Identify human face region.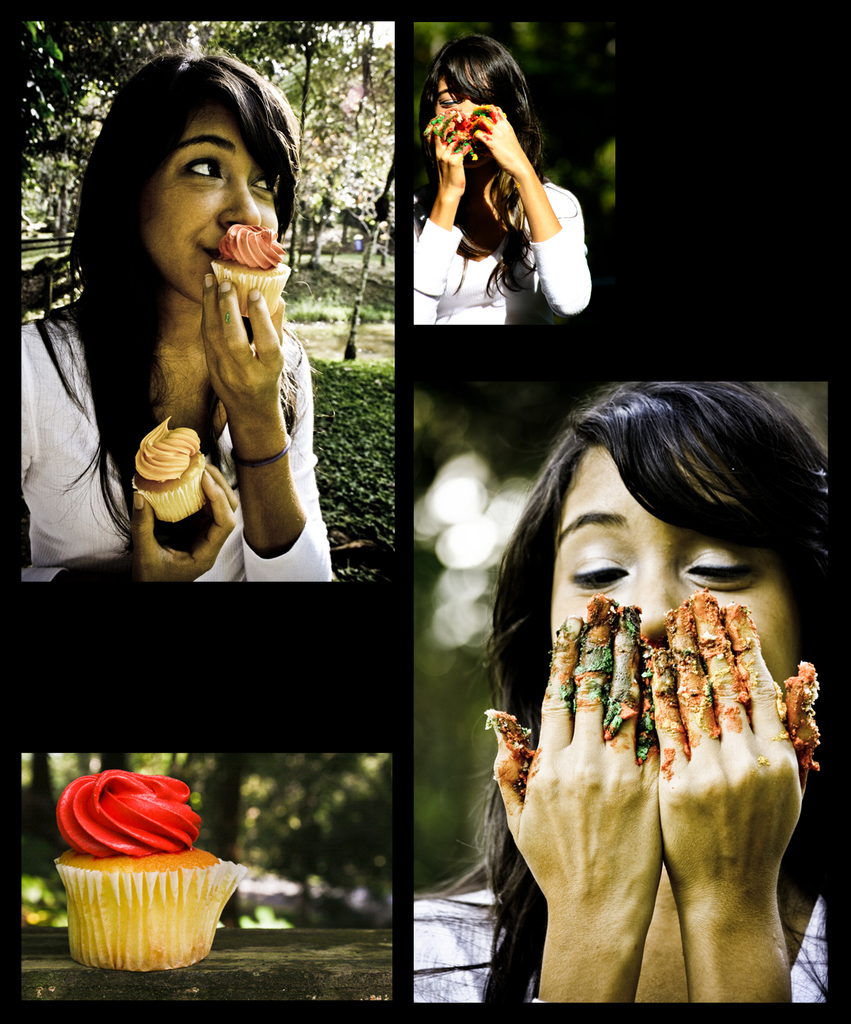
Region: bbox=(550, 448, 797, 692).
